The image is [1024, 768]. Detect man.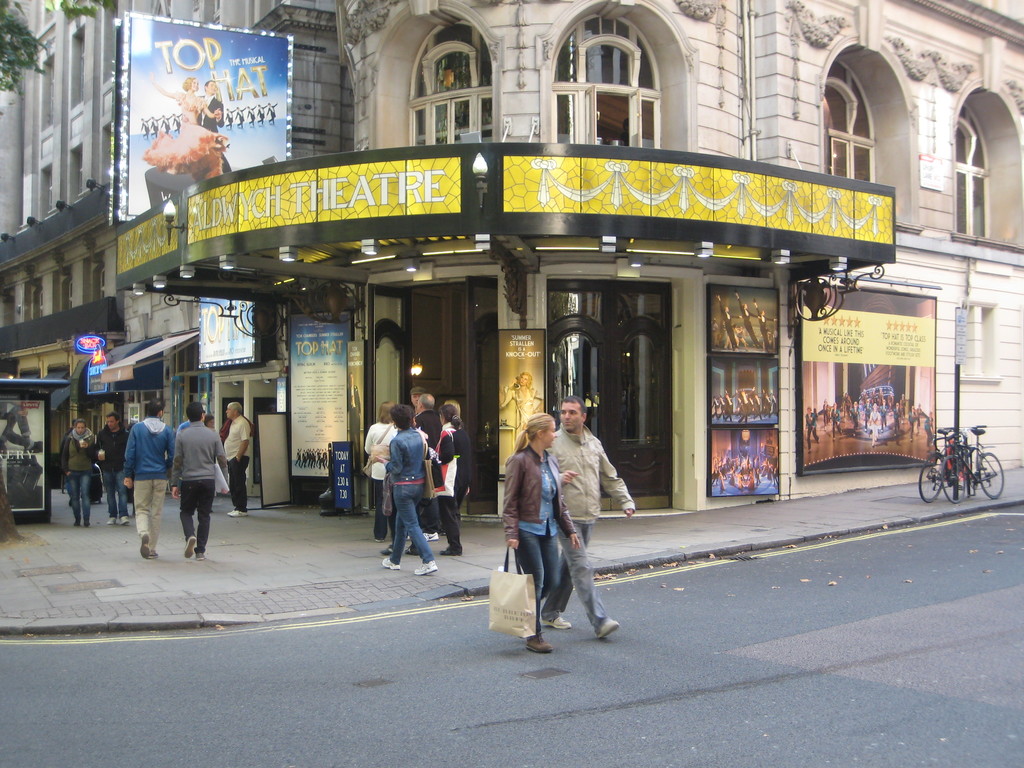
Detection: pyautogui.locateOnScreen(264, 99, 278, 123).
